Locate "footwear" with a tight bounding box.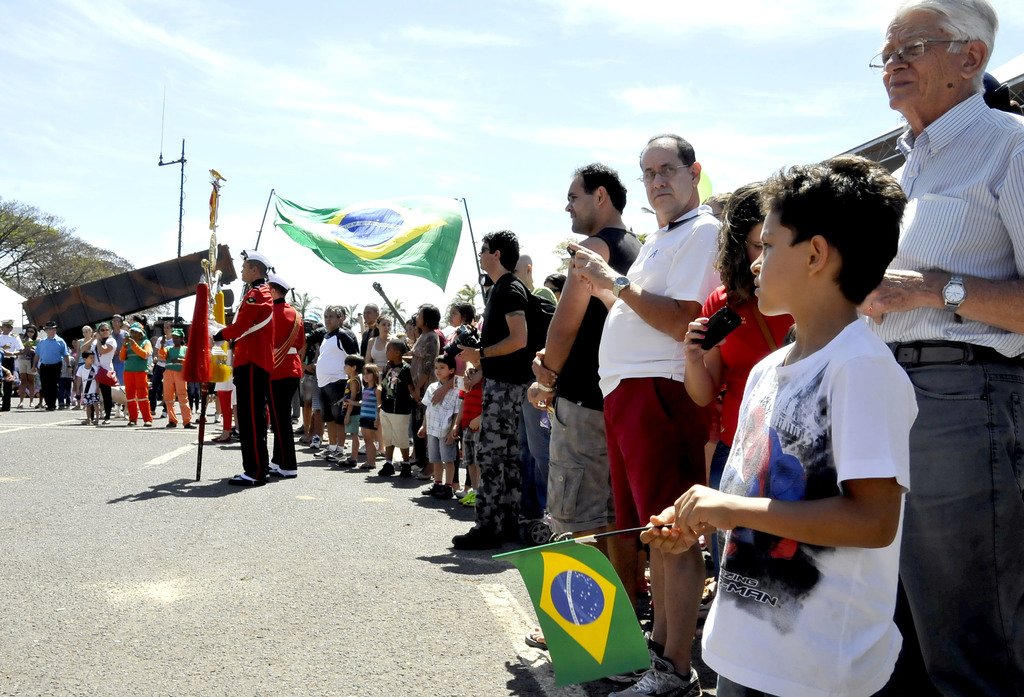
pyautogui.locateOnScreen(462, 491, 476, 502).
